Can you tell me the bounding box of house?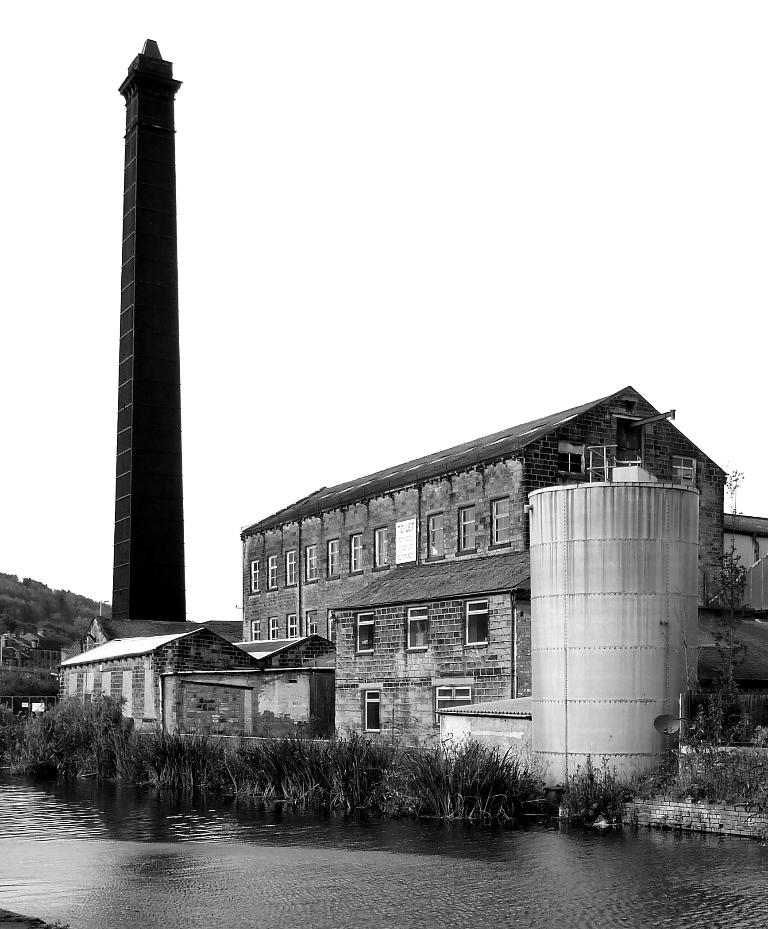
l=230, t=385, r=735, b=741.
